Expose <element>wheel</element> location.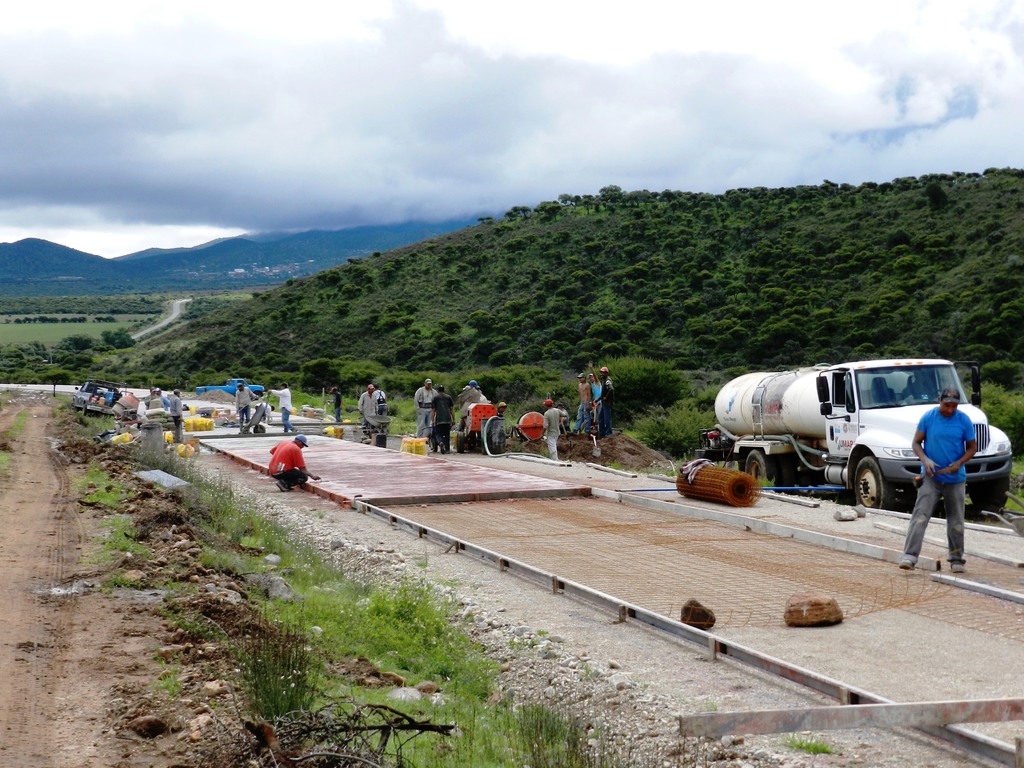
Exposed at select_region(850, 452, 899, 508).
